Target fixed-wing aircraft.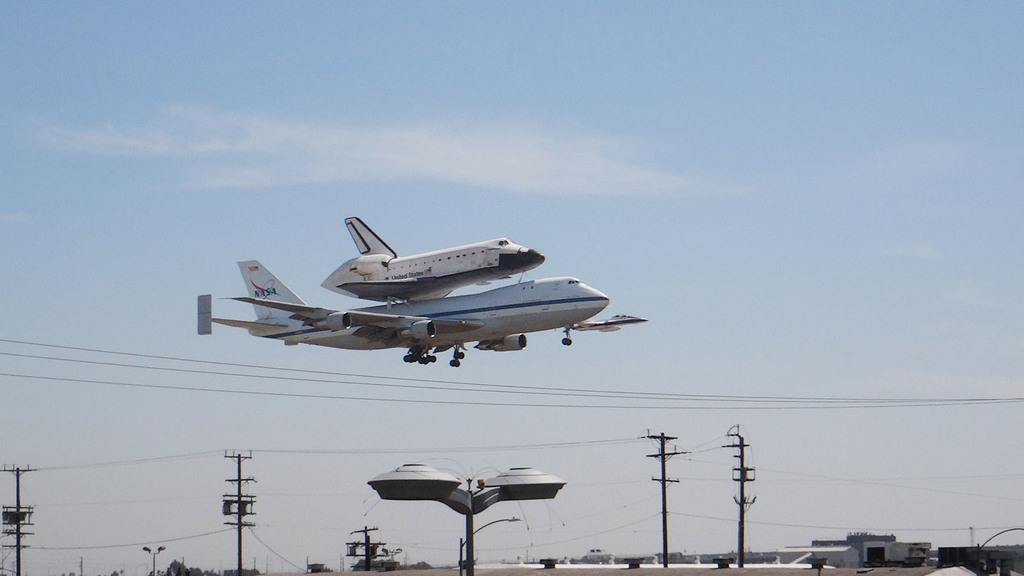
Target region: [325,214,544,303].
